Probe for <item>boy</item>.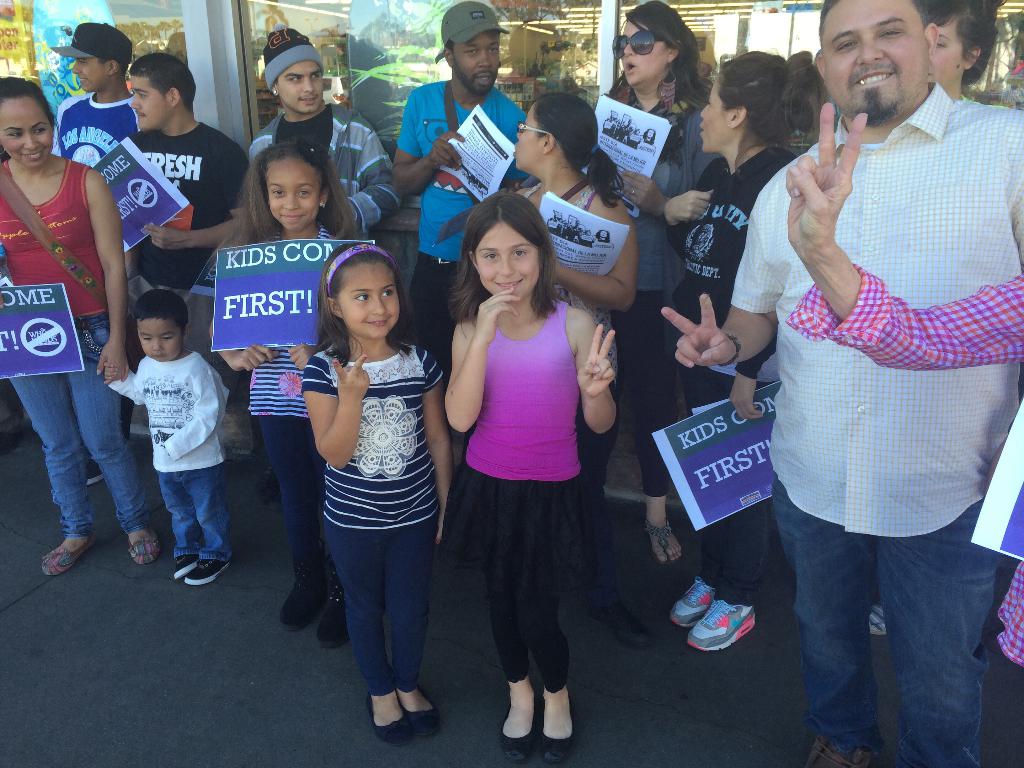
Probe result: bbox(102, 289, 236, 594).
